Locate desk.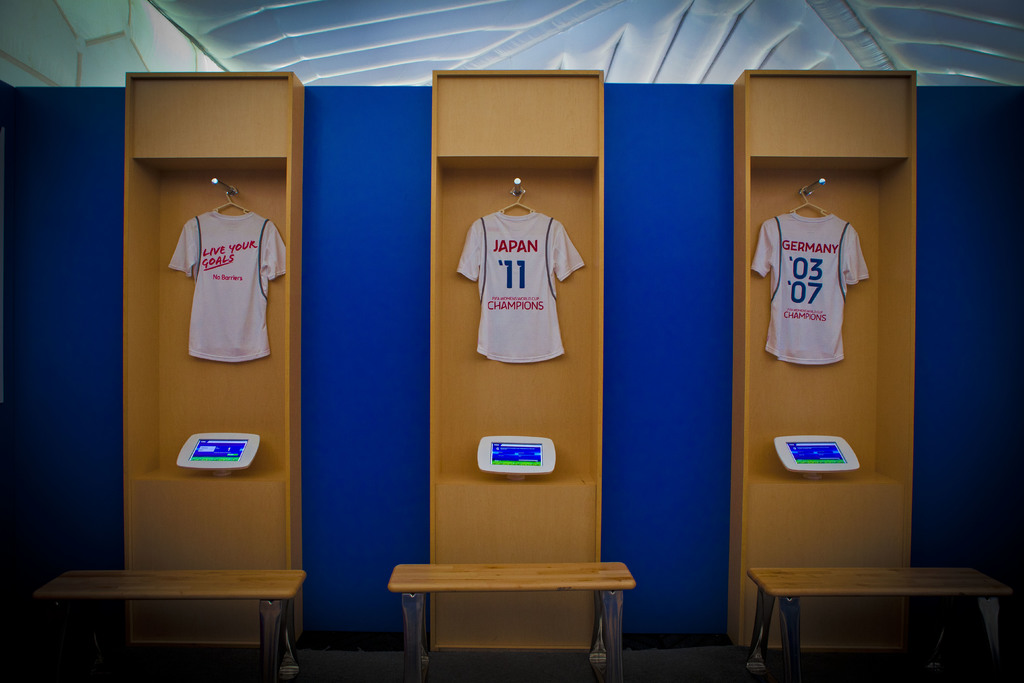
Bounding box: <bbox>368, 557, 634, 669</bbox>.
